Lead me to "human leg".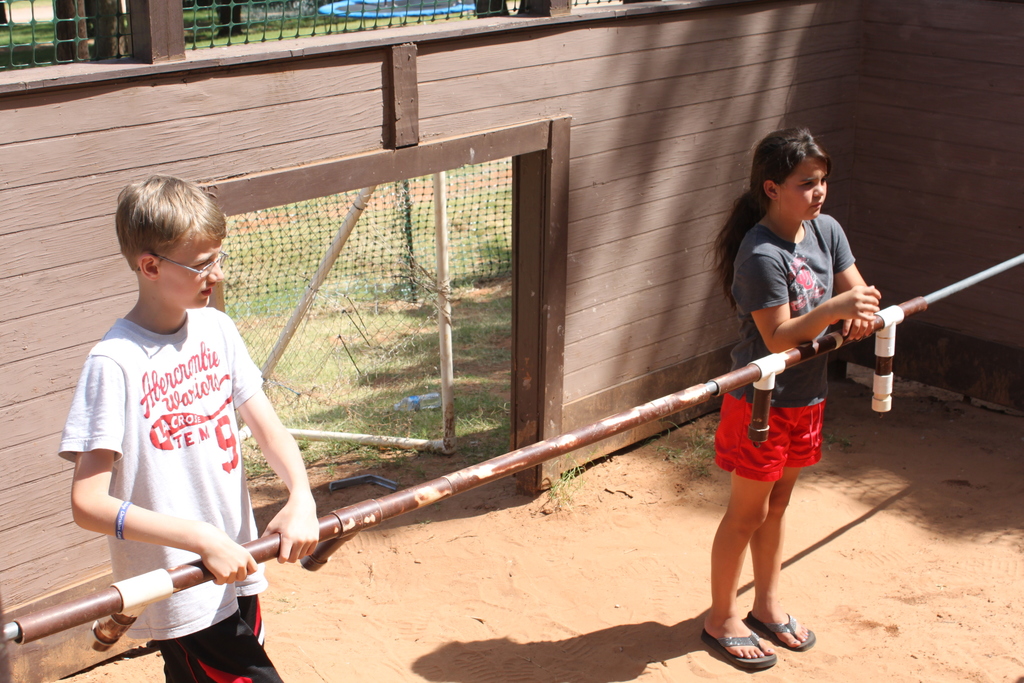
Lead to l=152, t=605, r=282, b=682.
